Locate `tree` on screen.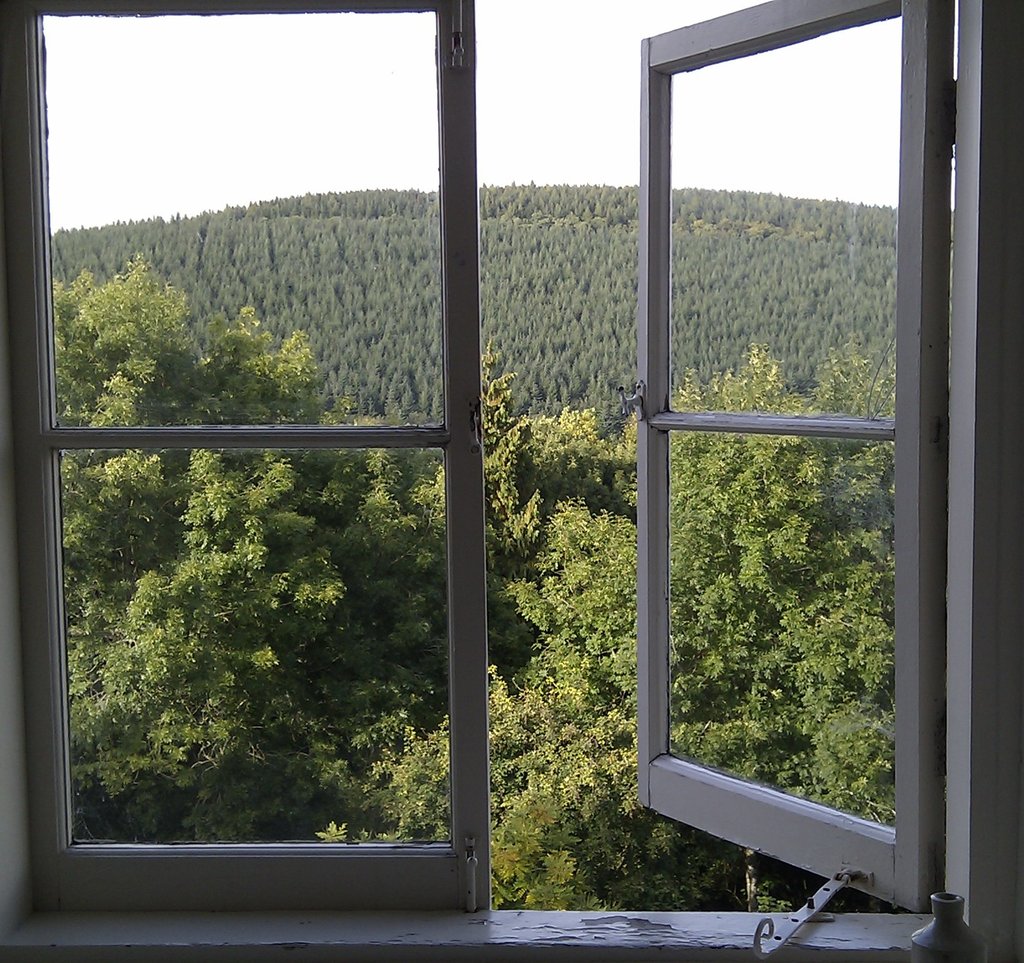
On screen at <region>42, 259, 423, 839</region>.
